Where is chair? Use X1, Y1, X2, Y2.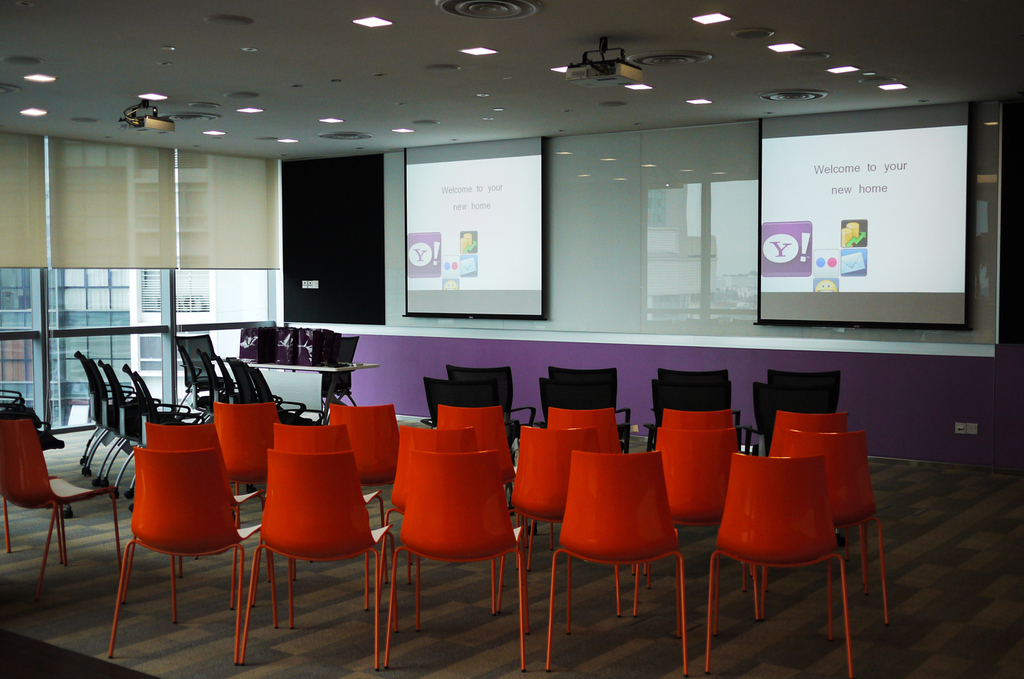
650, 381, 734, 451.
